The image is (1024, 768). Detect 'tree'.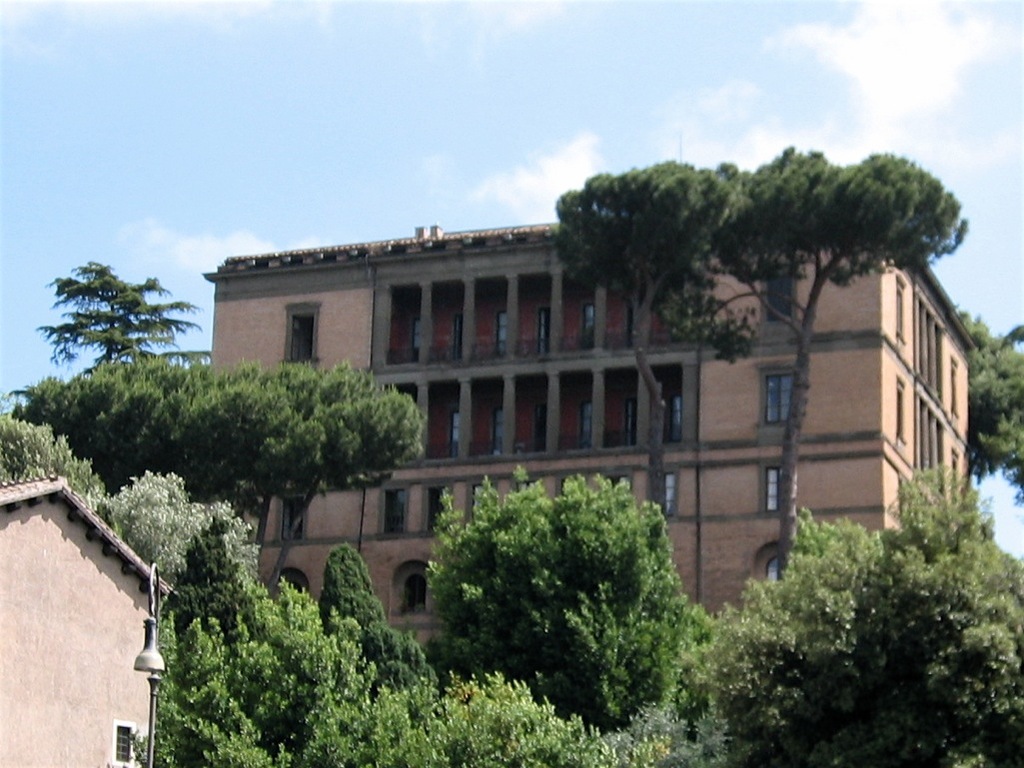
Detection: rect(0, 349, 426, 593).
